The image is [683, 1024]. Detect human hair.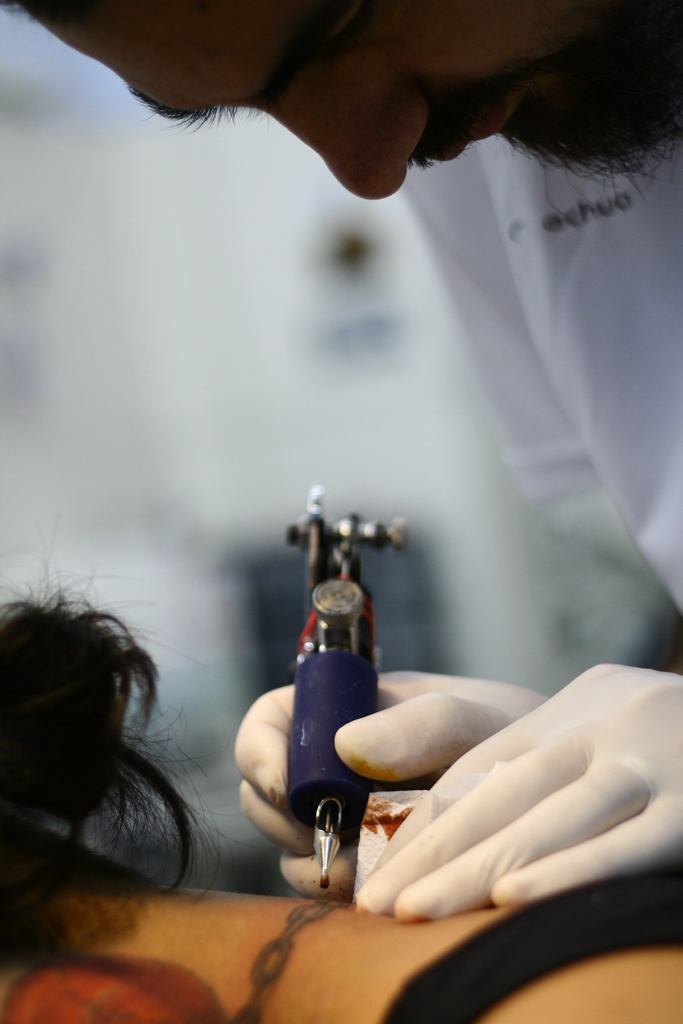
Detection: {"x1": 0, "y1": 0, "x2": 86, "y2": 13}.
